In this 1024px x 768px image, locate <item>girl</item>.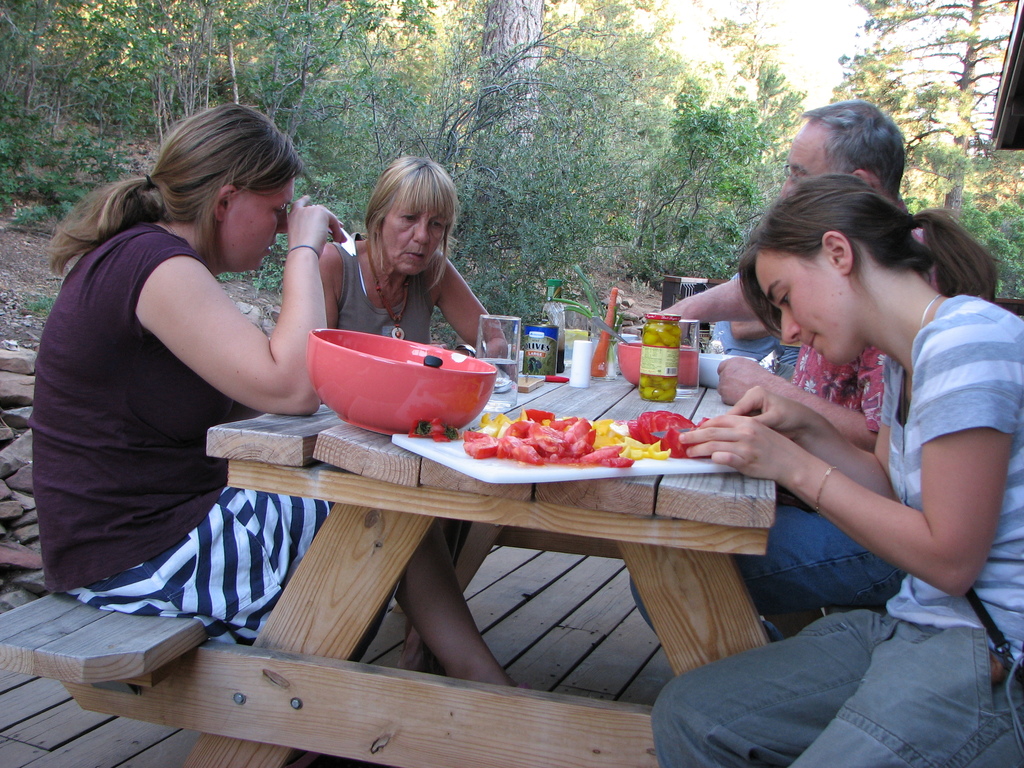
Bounding box: <box>653,172,1023,767</box>.
